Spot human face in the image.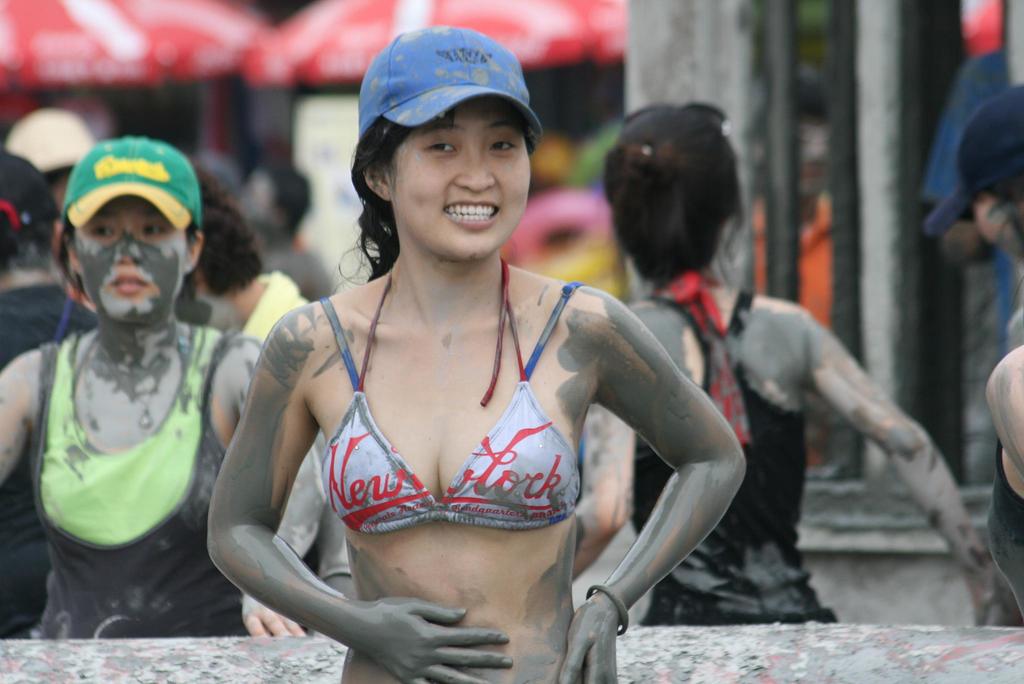
human face found at 72 197 186 326.
